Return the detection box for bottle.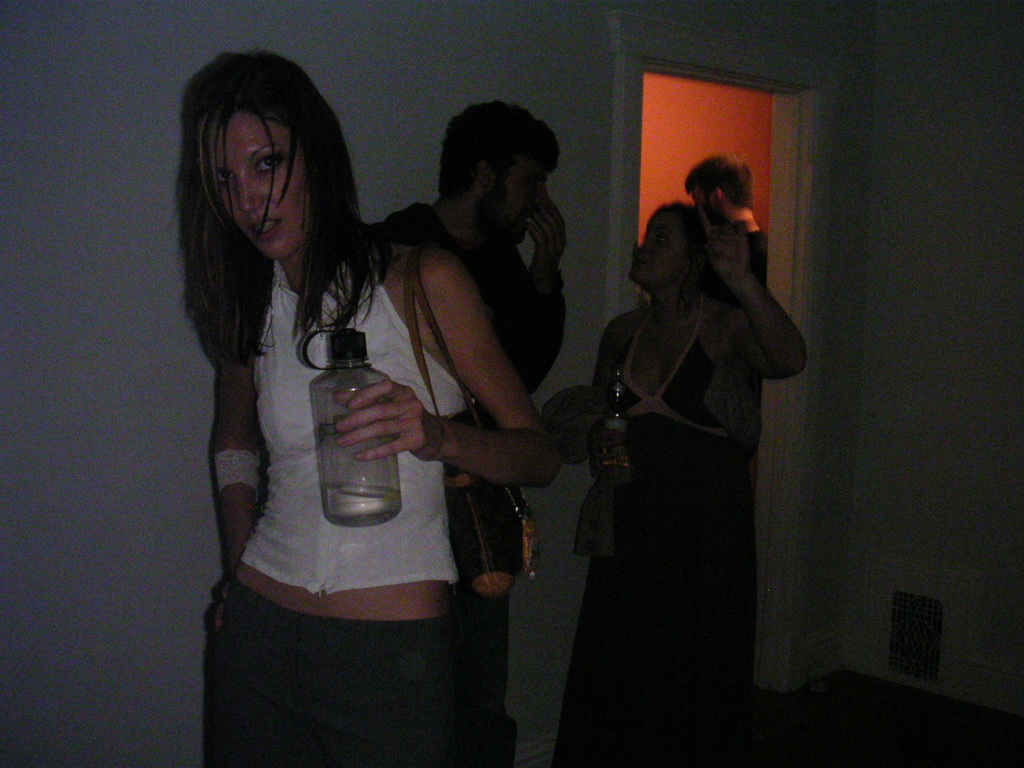
region(302, 329, 400, 530).
